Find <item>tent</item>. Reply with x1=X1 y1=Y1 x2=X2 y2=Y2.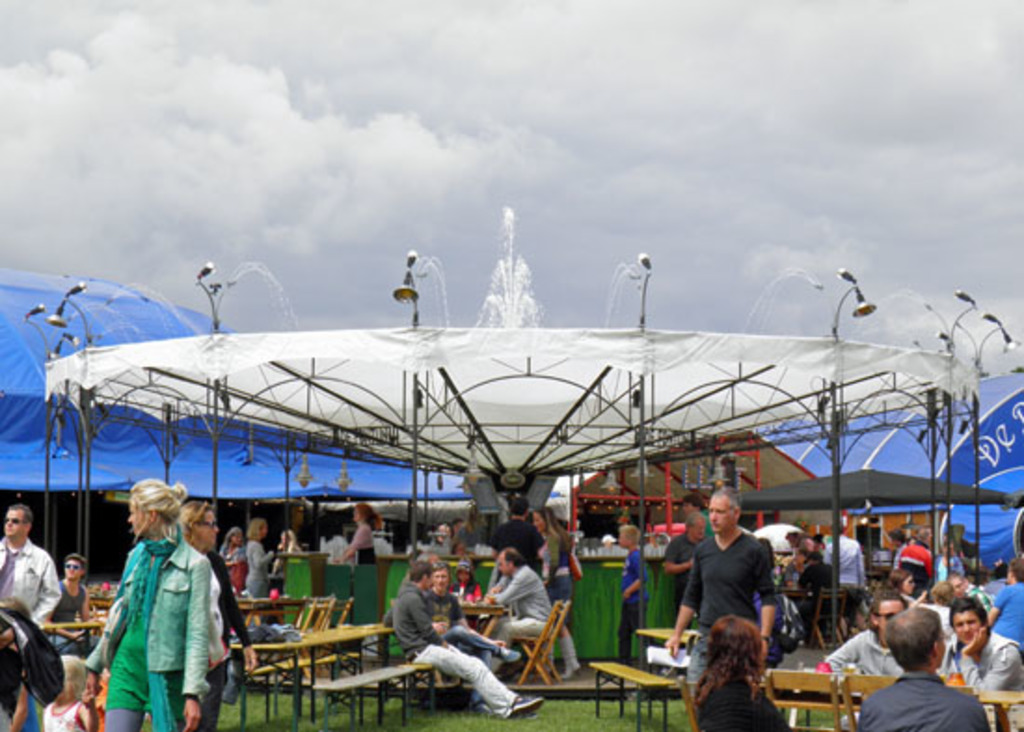
x1=715 y1=454 x2=1022 y2=561.
